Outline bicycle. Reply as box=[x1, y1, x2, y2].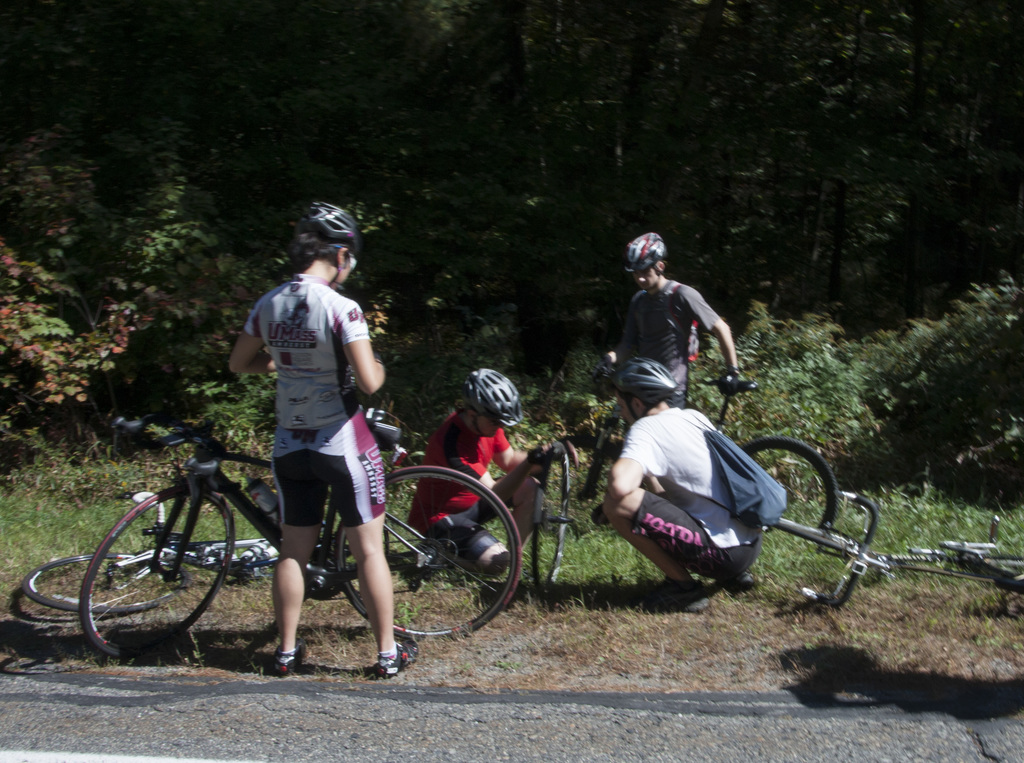
box=[83, 418, 522, 657].
